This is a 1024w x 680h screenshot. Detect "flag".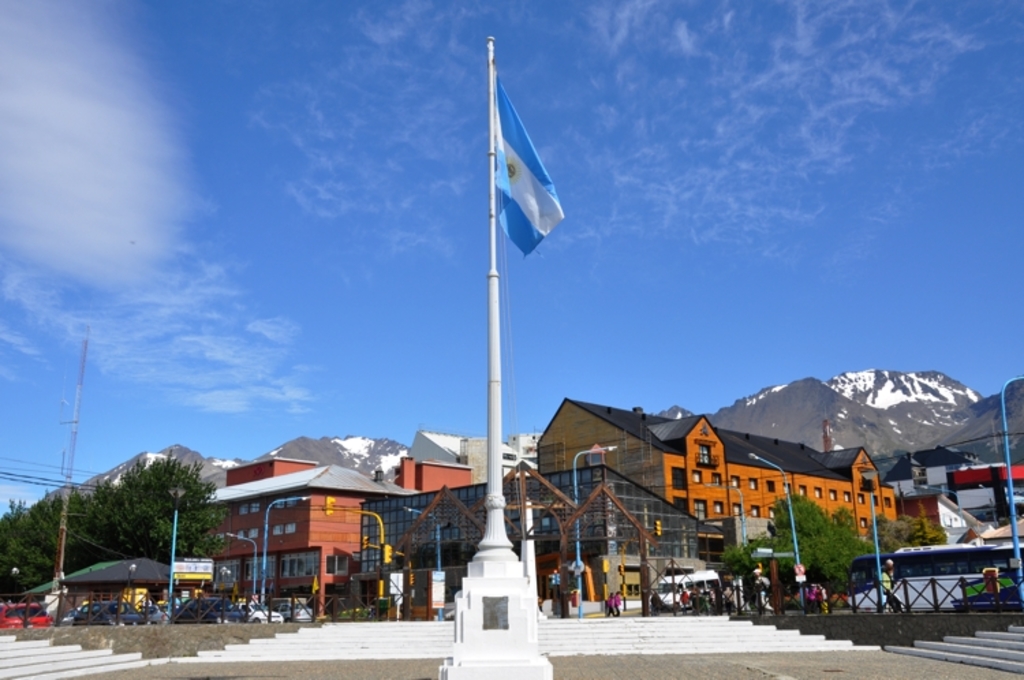
bbox=(472, 55, 569, 277).
